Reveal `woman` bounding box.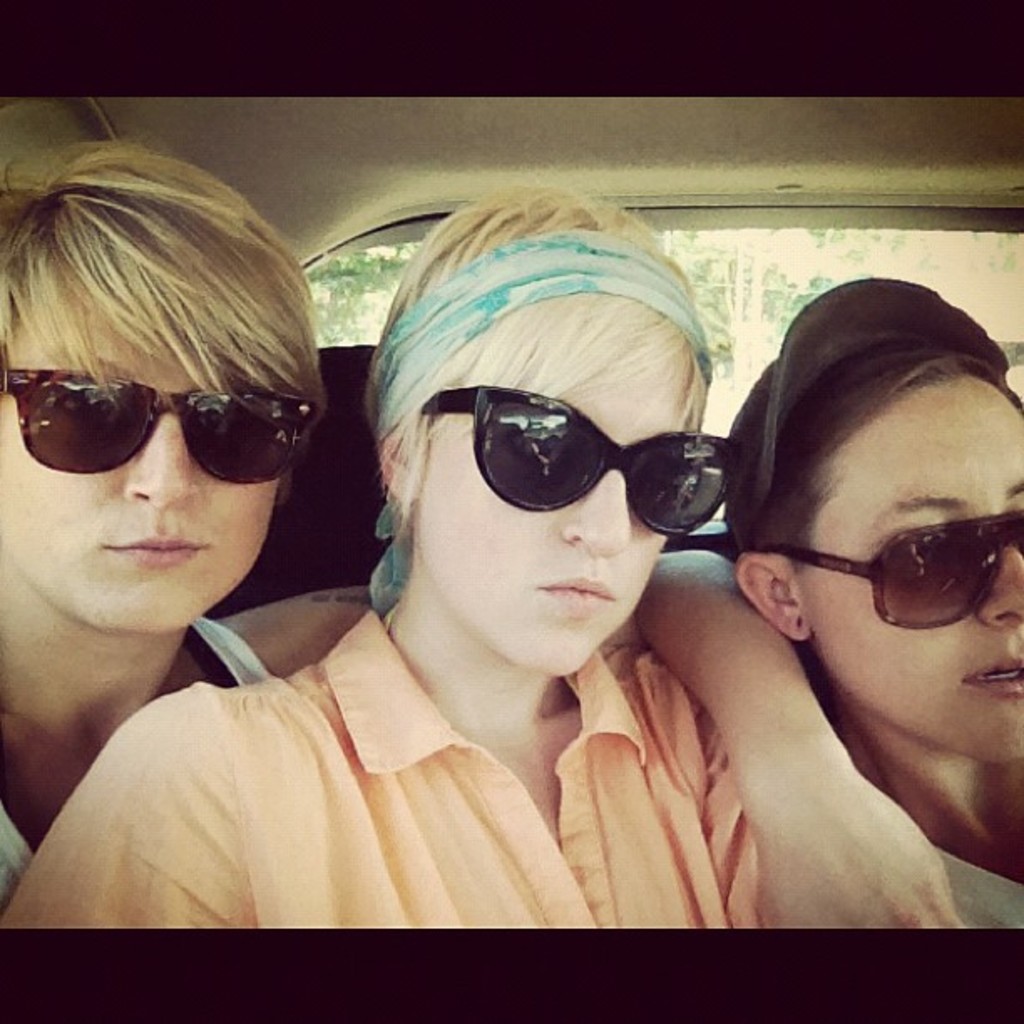
Revealed: select_region(0, 194, 892, 955).
